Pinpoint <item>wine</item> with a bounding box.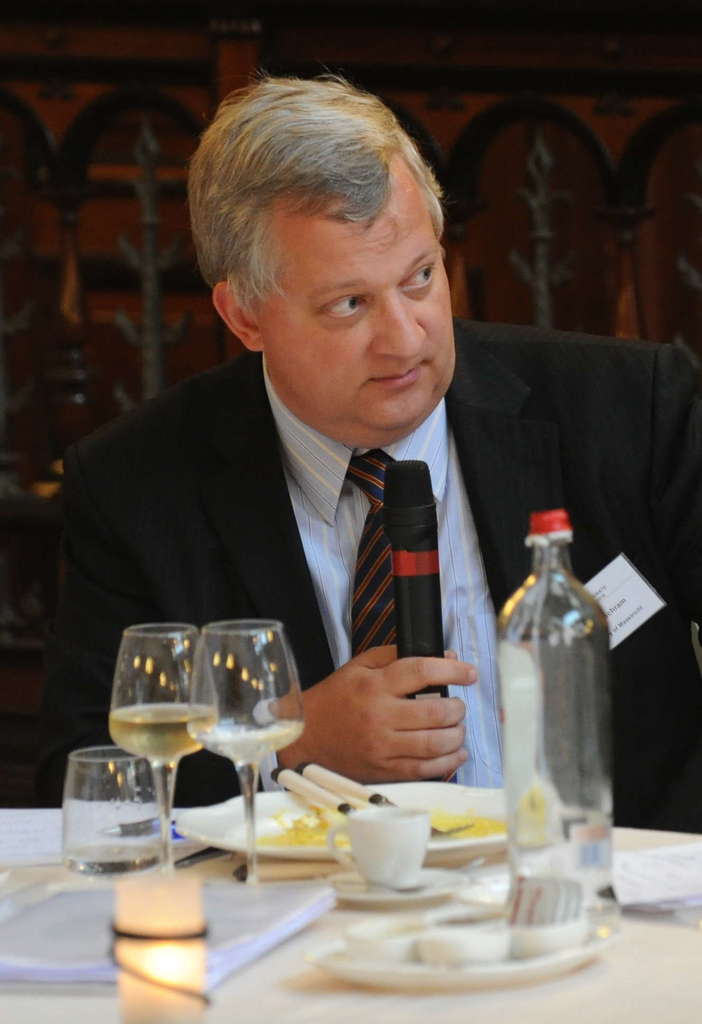
box=[189, 717, 303, 765].
